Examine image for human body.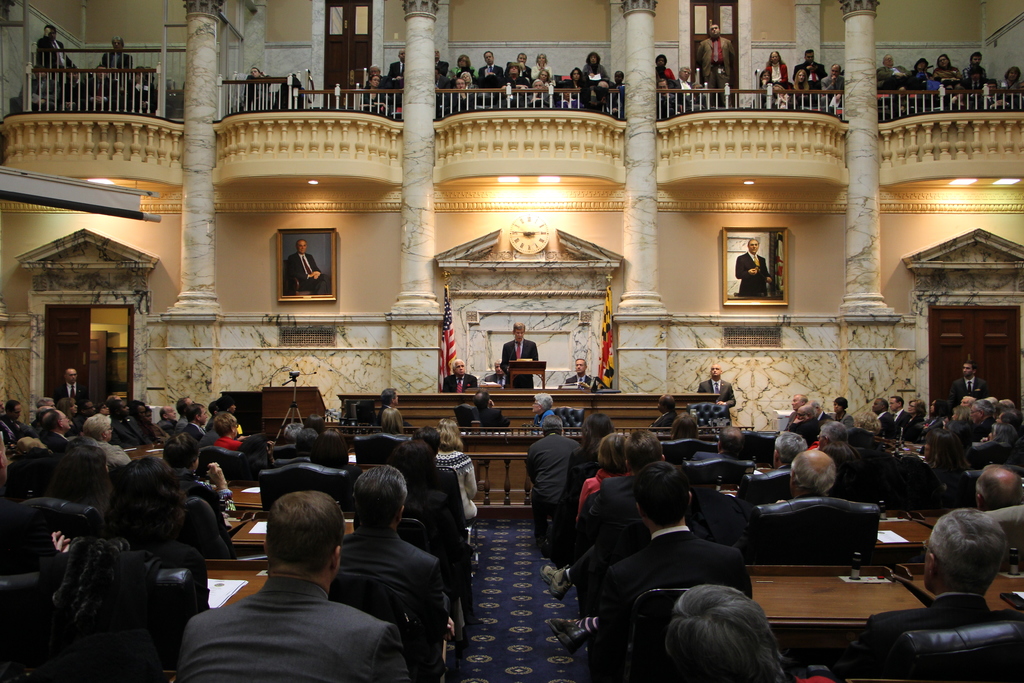
Examination result: [360, 75, 390, 95].
